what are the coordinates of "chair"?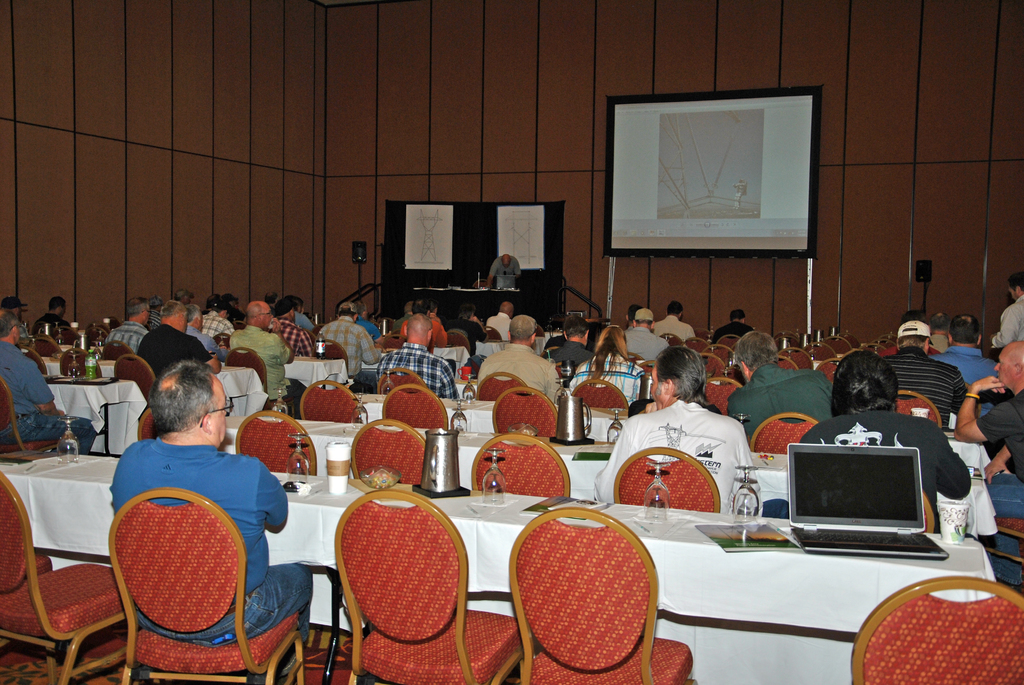
locate(232, 411, 318, 476).
